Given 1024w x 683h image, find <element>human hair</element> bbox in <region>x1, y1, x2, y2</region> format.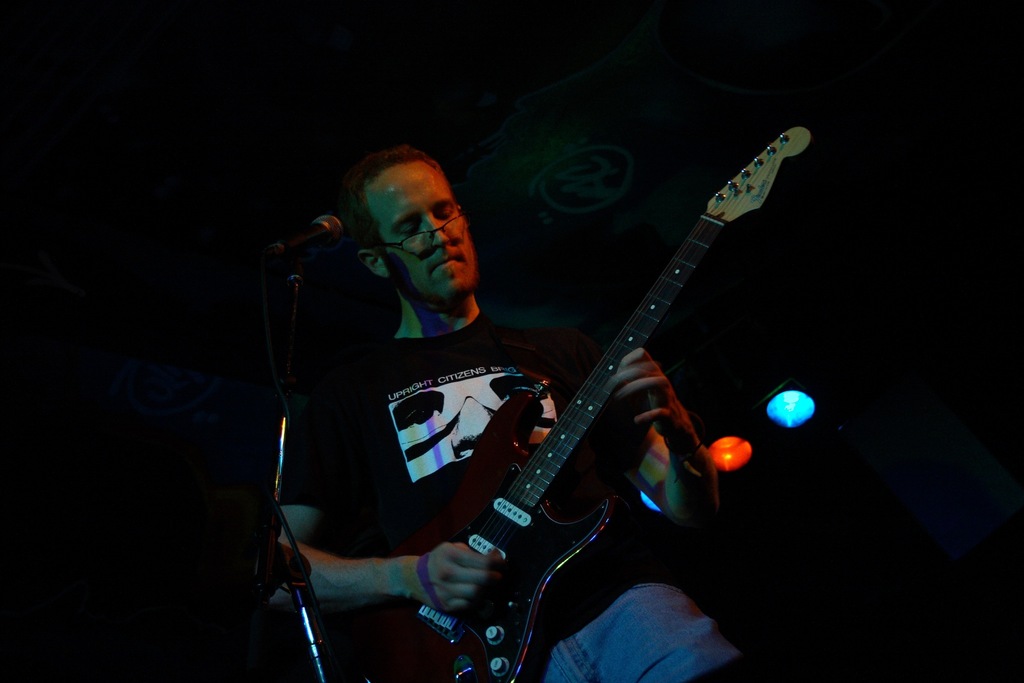
<region>335, 148, 464, 259</region>.
